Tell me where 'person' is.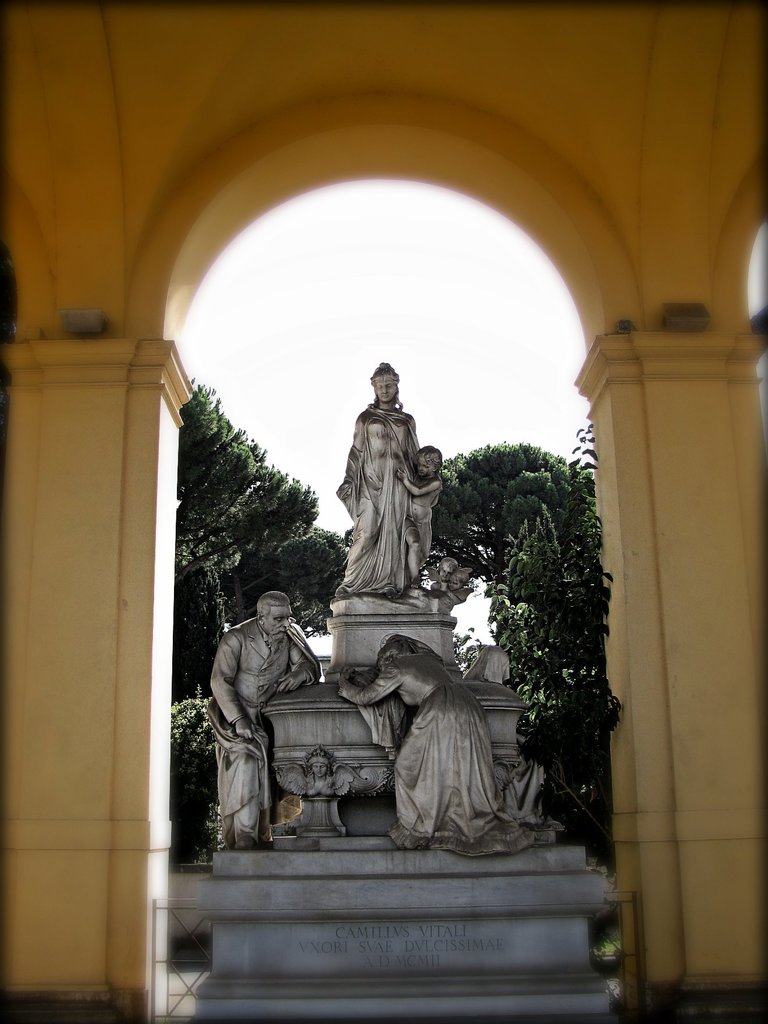
'person' is at [left=205, top=591, right=321, bottom=846].
